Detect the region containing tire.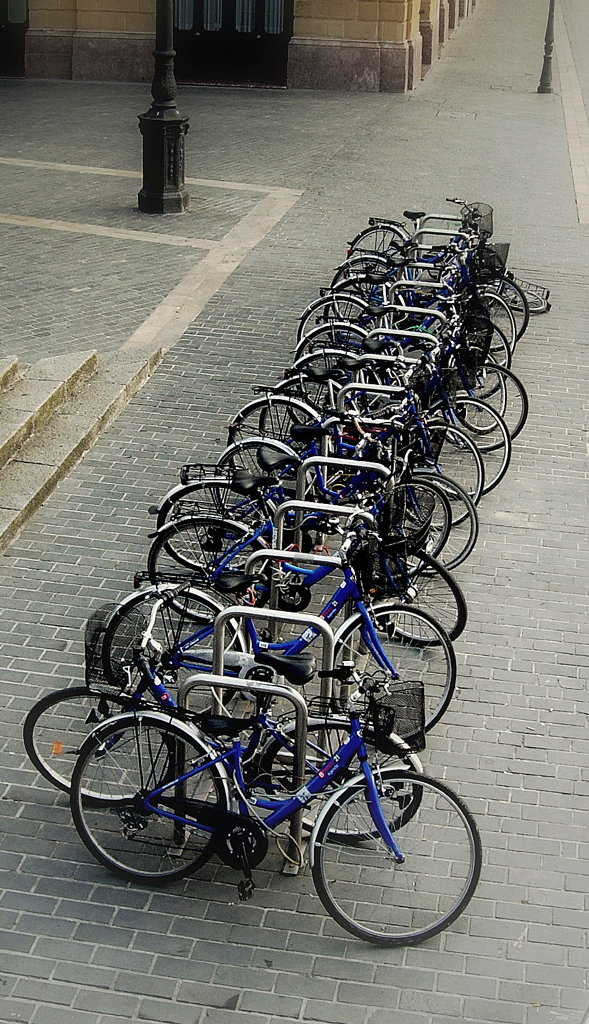
select_region(70, 712, 233, 885).
